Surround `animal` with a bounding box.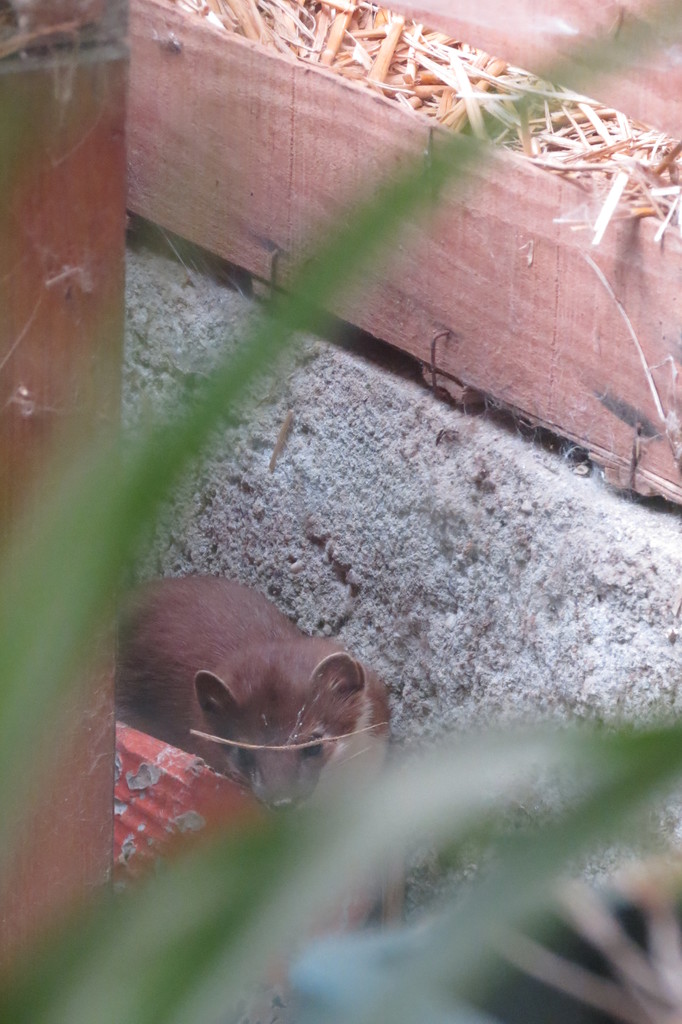
bbox=(115, 575, 387, 820).
